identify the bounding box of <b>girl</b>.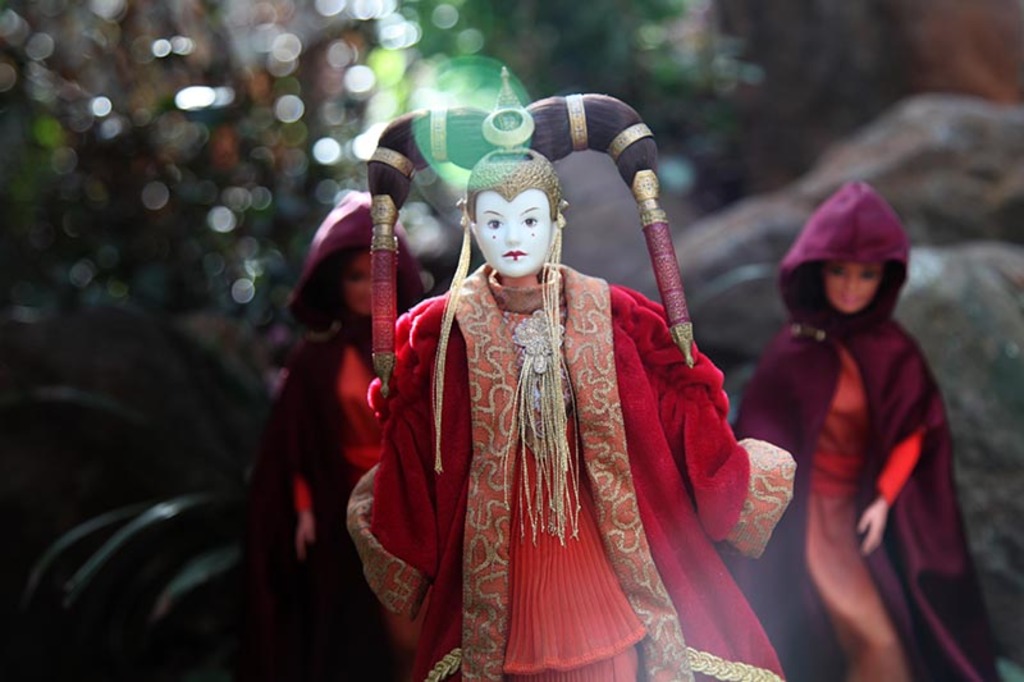
l=730, t=180, r=1002, b=681.
